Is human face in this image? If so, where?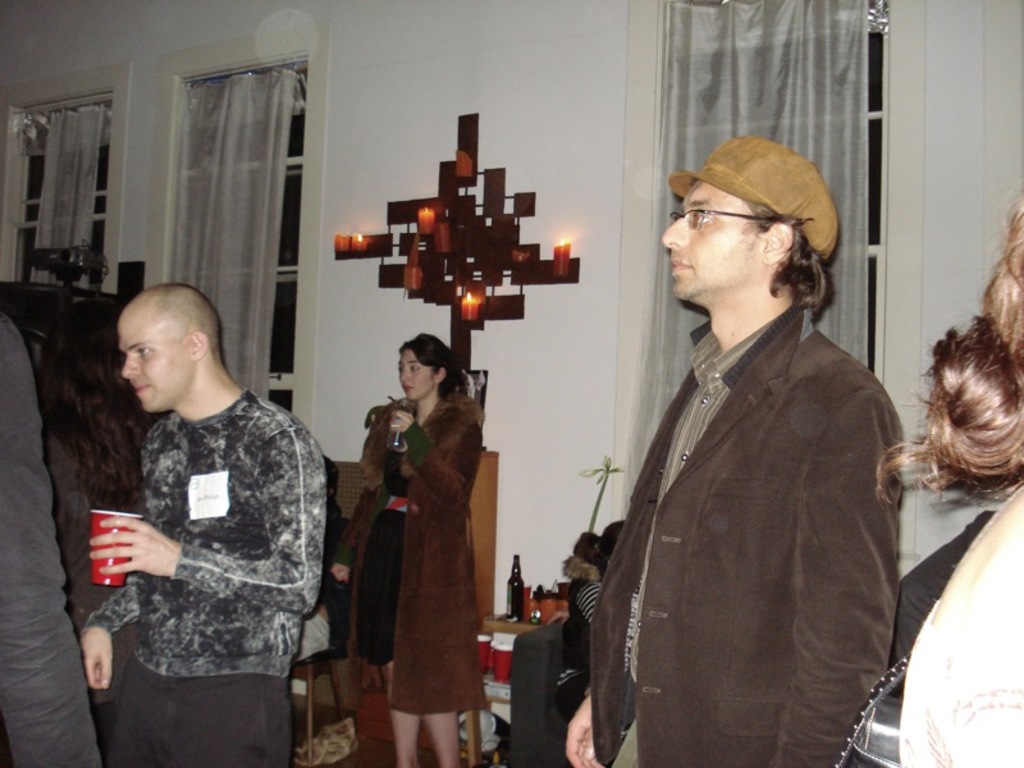
Yes, at <bbox>123, 306, 196, 416</bbox>.
